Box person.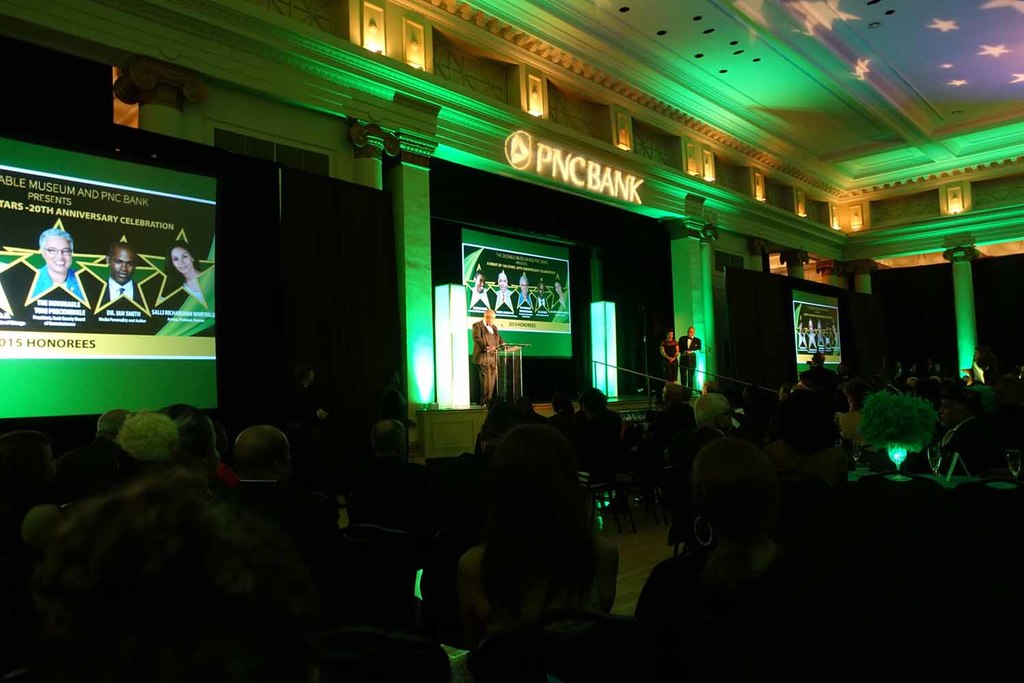
(x1=510, y1=273, x2=531, y2=305).
